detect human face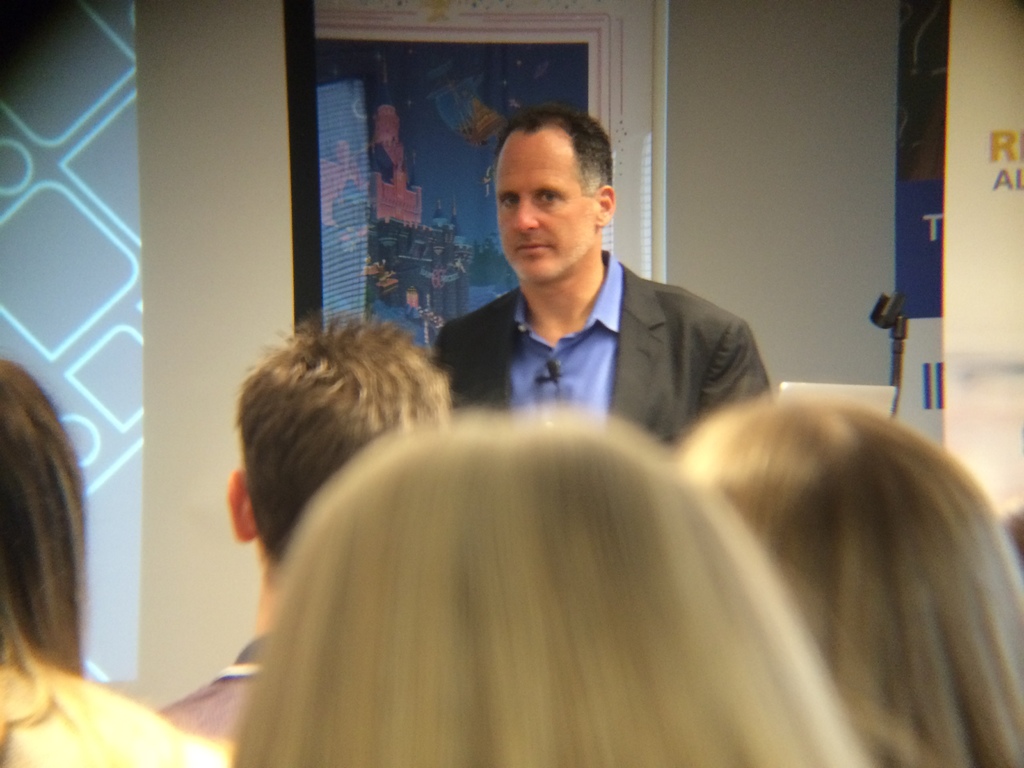
detection(496, 132, 595, 282)
